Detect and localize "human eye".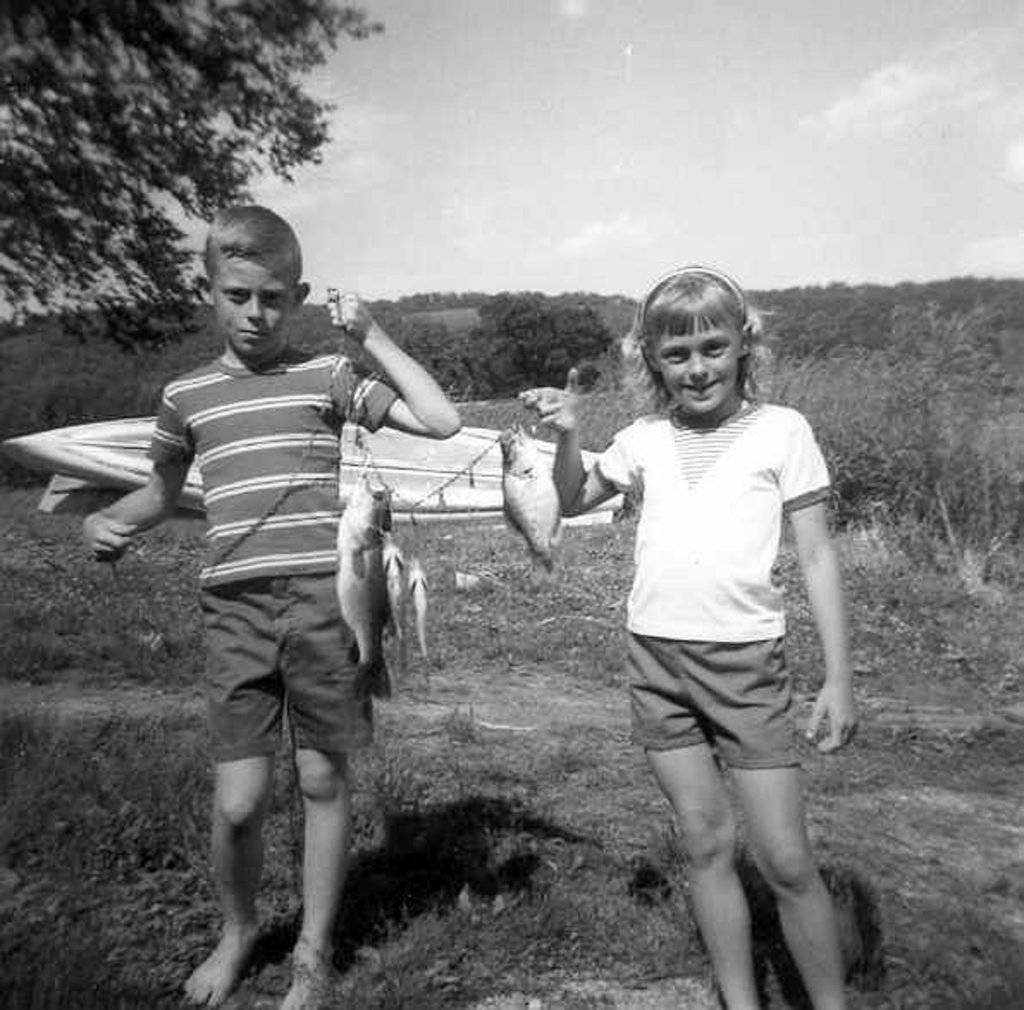
Localized at [left=699, top=336, right=735, bottom=360].
